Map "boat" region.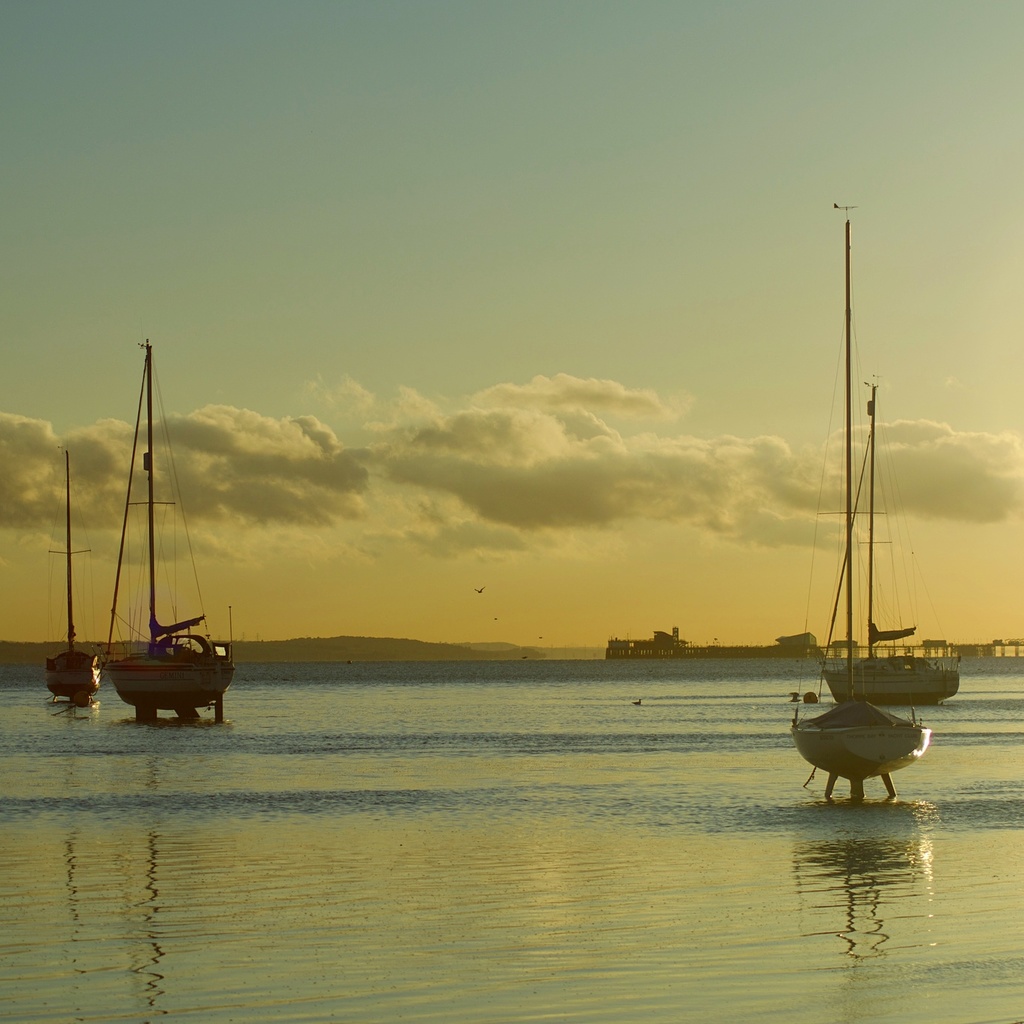
Mapped to {"x1": 785, "y1": 217, "x2": 929, "y2": 796}.
